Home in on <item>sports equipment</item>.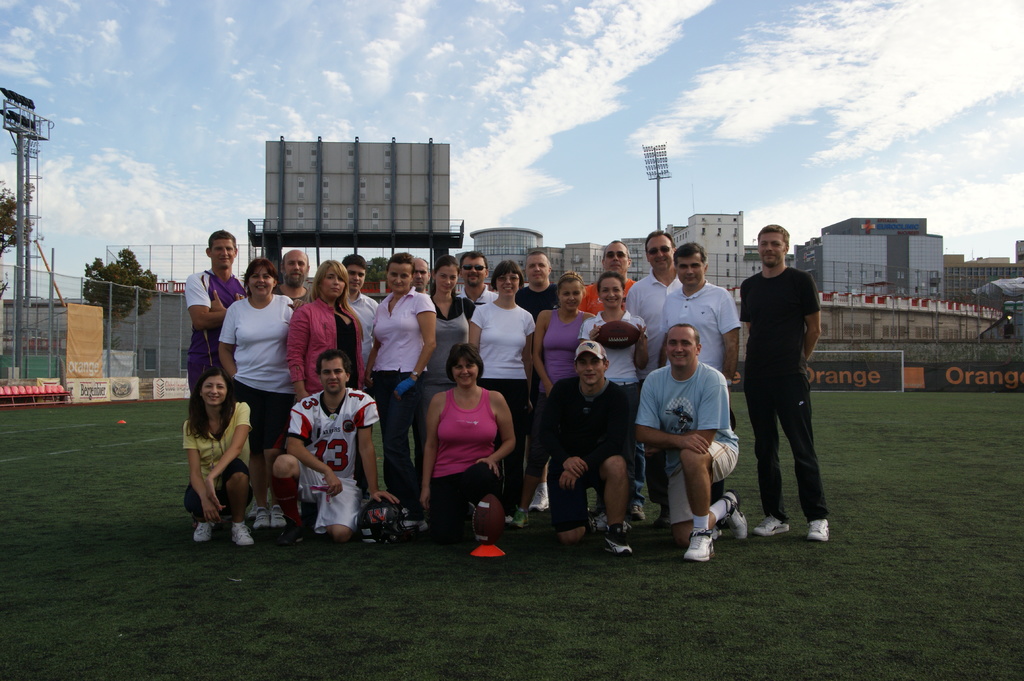
Homed in at crop(276, 523, 312, 549).
